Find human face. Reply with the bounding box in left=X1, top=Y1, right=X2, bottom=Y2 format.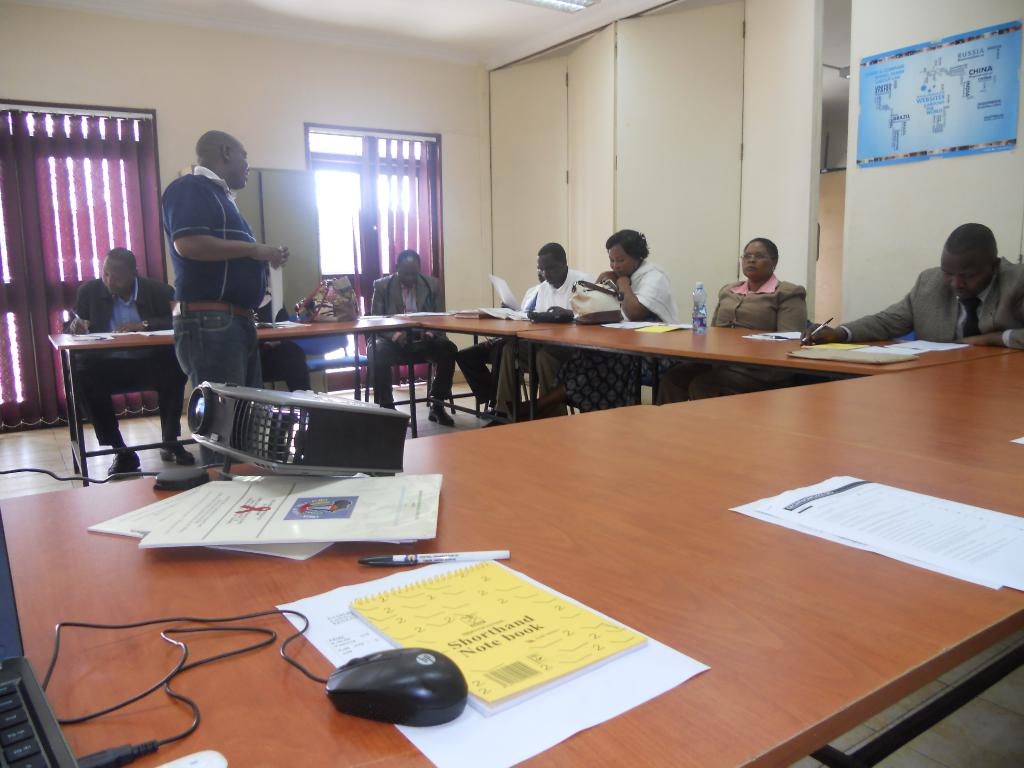
left=396, top=256, right=422, bottom=286.
